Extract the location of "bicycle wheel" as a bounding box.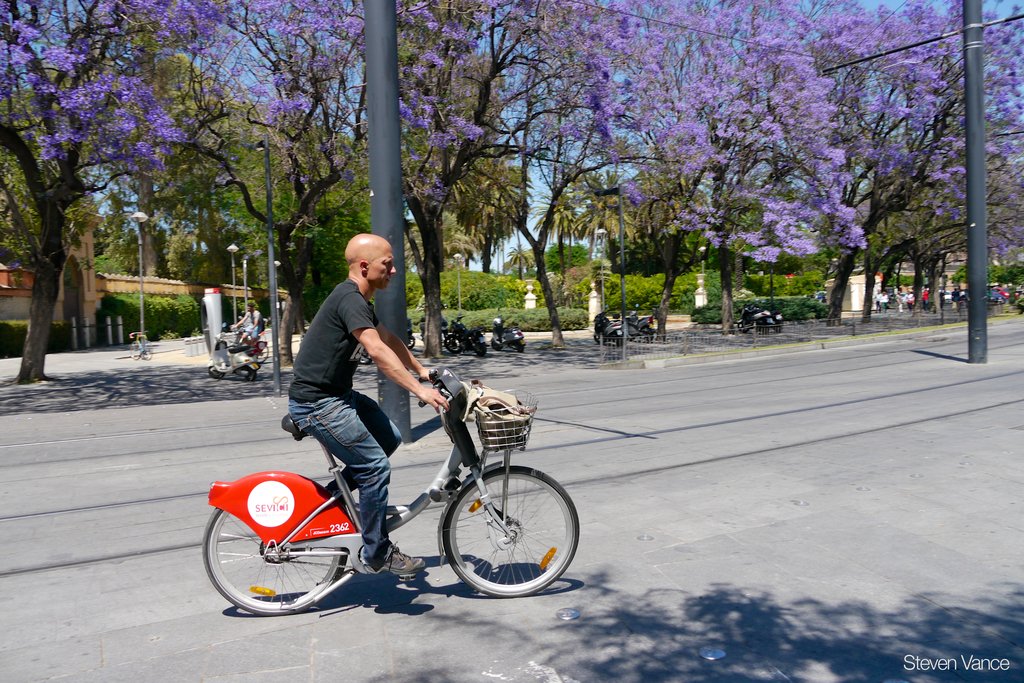
pyautogui.locateOnScreen(129, 338, 141, 362).
